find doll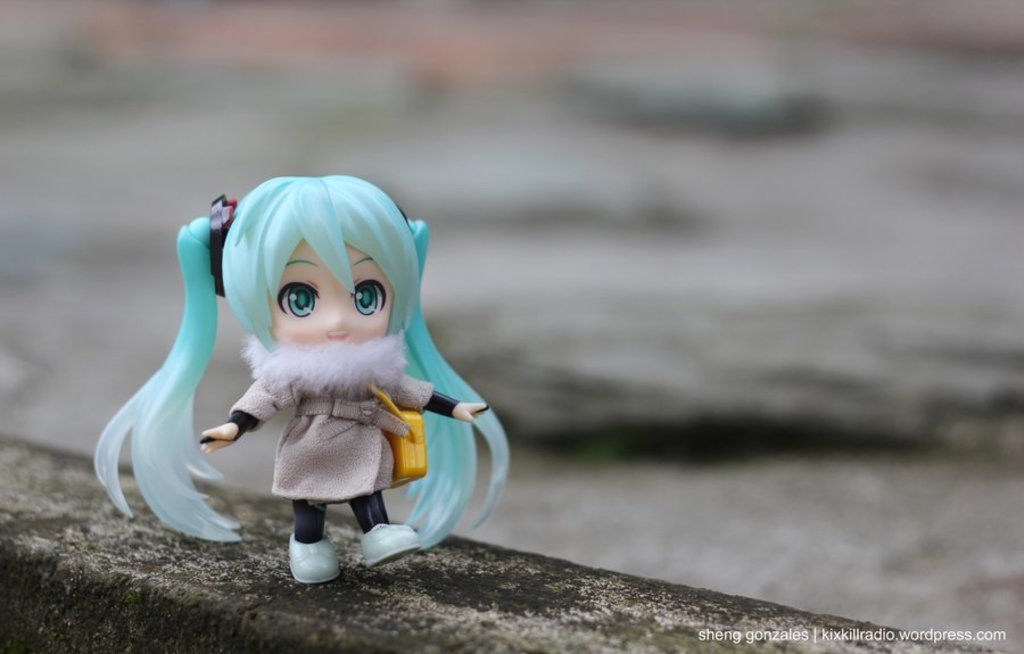
rect(119, 171, 487, 580)
